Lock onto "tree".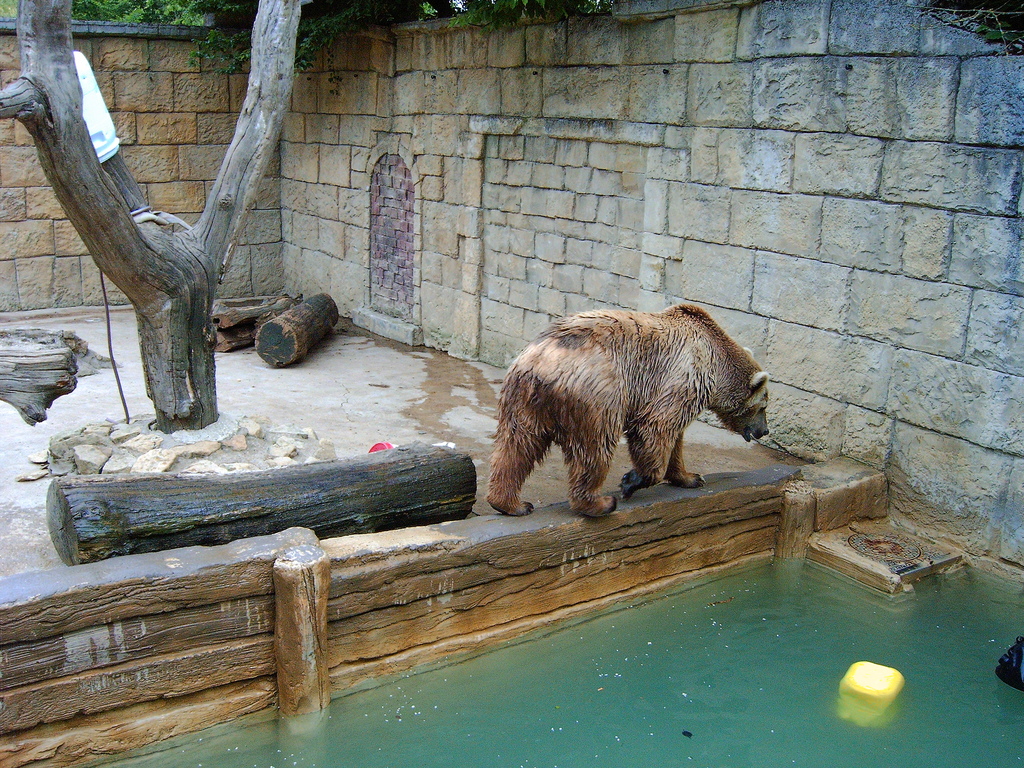
Locked: (1,0,313,436).
